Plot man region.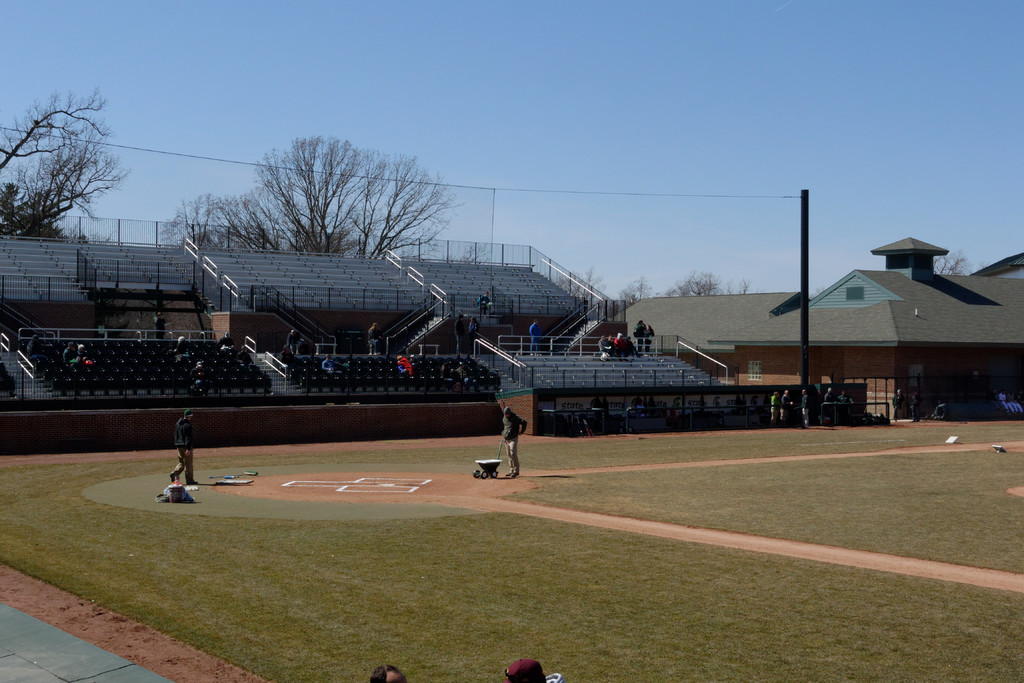
Plotted at <box>780,386,791,425</box>.
